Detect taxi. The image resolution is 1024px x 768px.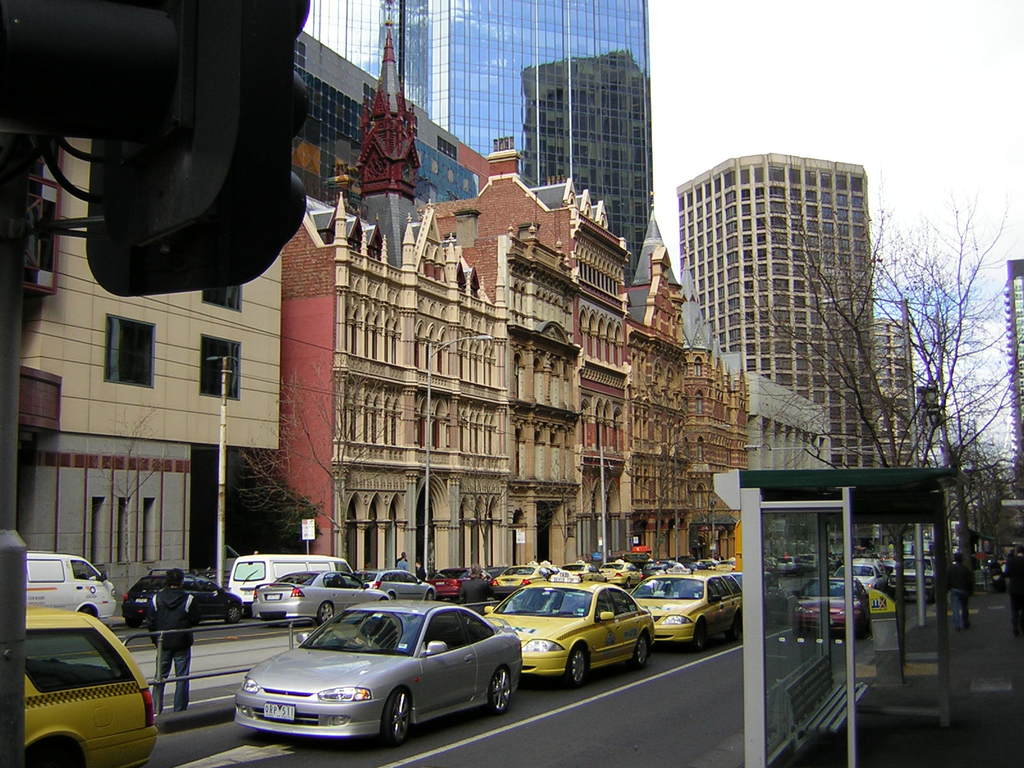
<region>627, 563, 744, 652</region>.
